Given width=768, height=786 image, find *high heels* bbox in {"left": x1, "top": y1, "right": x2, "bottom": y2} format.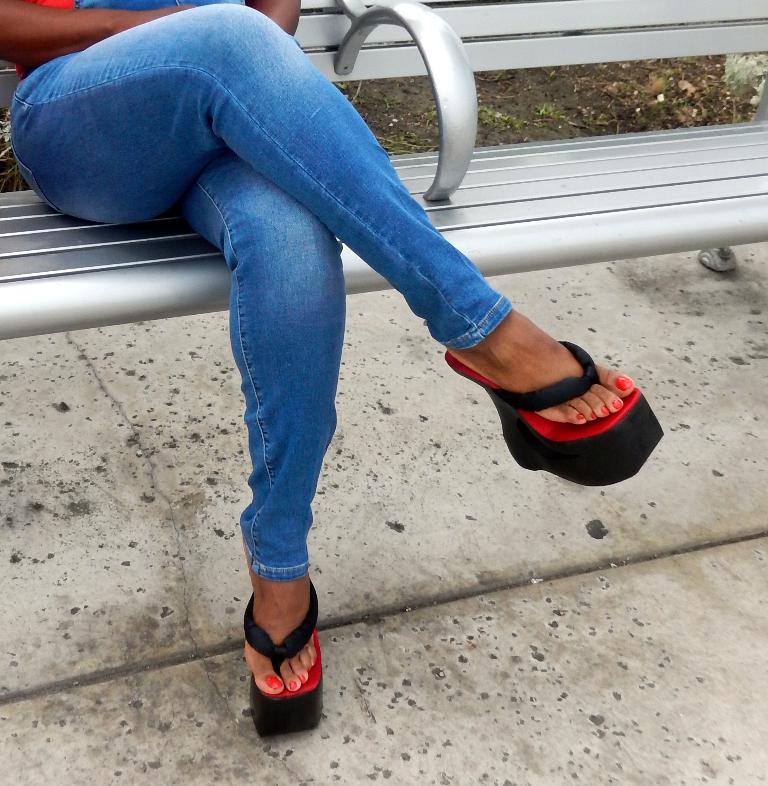
{"left": 443, "top": 345, "right": 665, "bottom": 488}.
